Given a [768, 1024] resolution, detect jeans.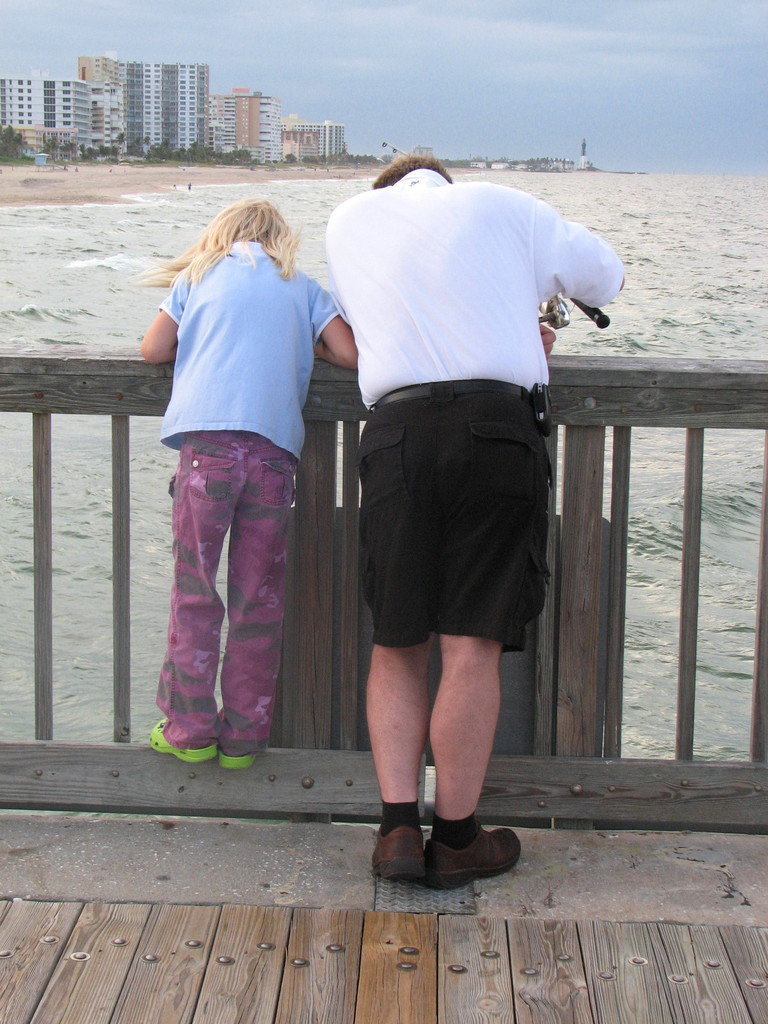
{"left": 157, "top": 448, "right": 310, "bottom": 767}.
